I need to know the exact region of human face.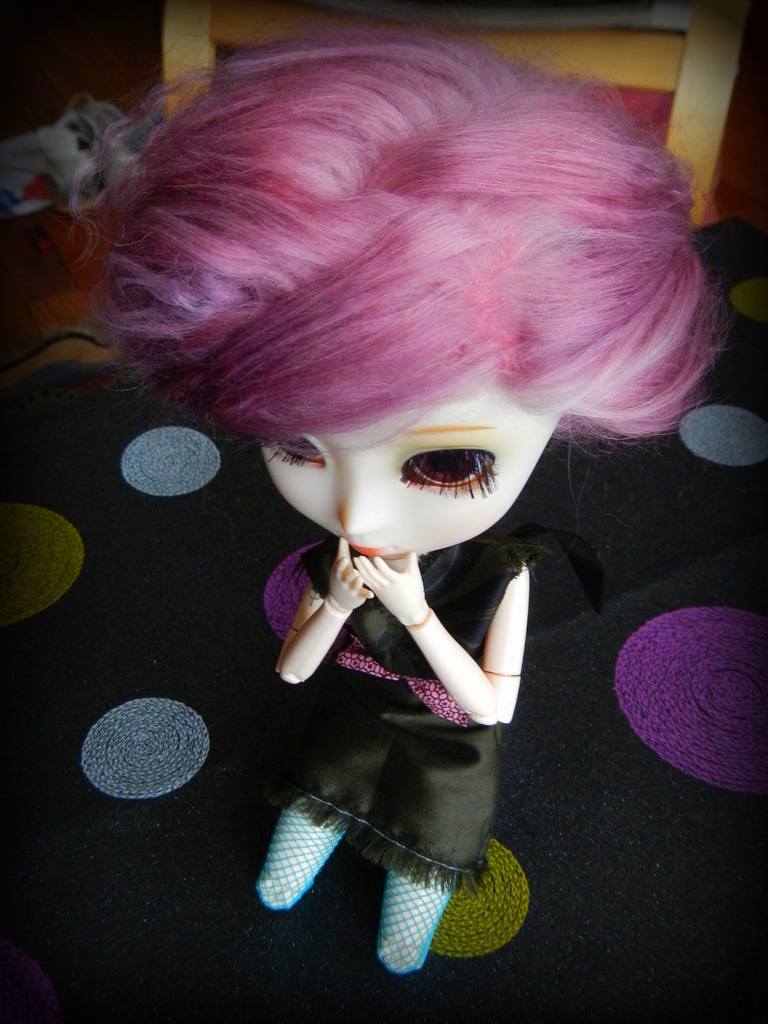
Region: 258/372/557/563.
